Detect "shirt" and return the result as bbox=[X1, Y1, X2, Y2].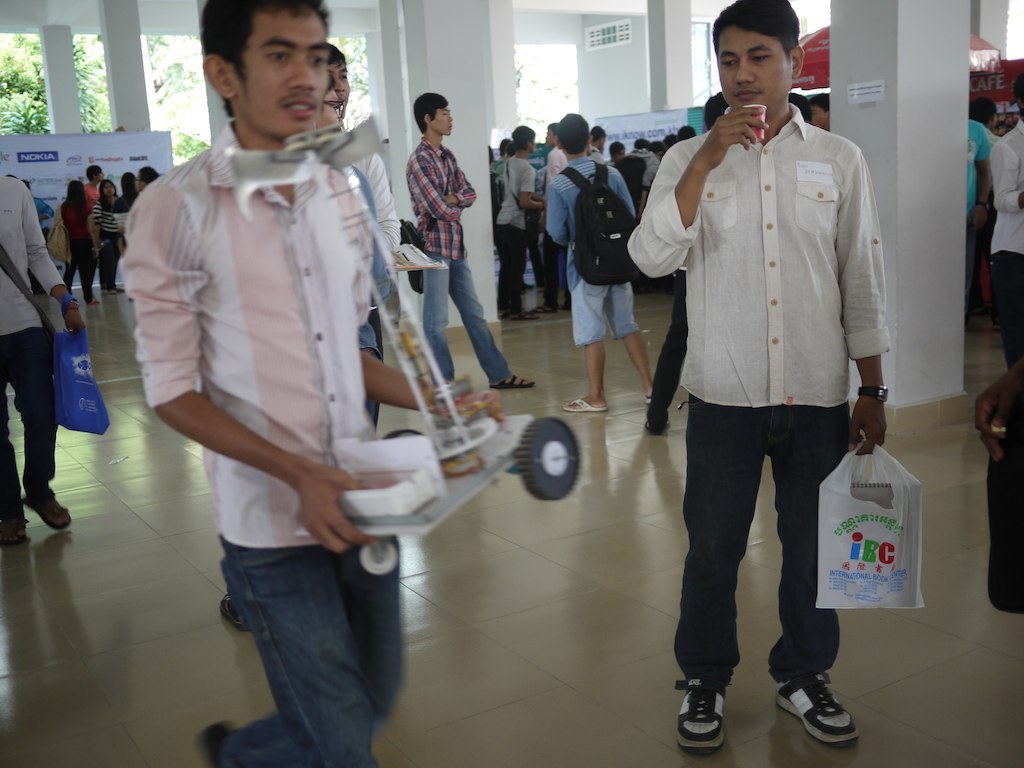
bbox=[0, 171, 71, 333].
